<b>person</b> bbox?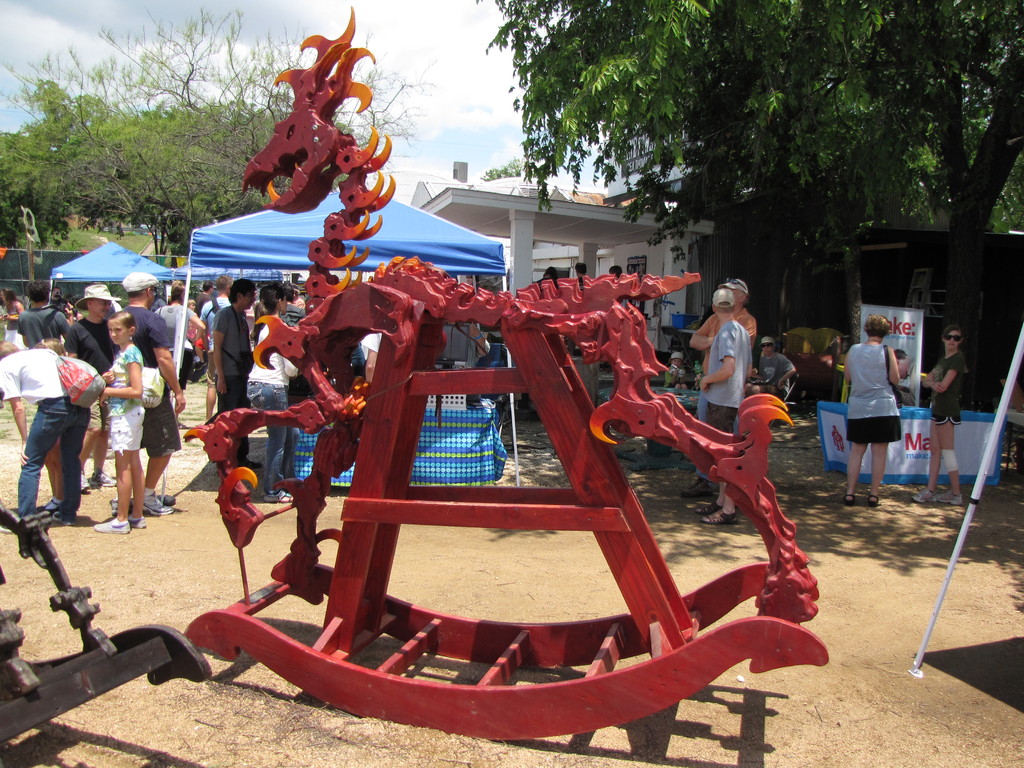
[left=17, top=278, right=67, bottom=351]
